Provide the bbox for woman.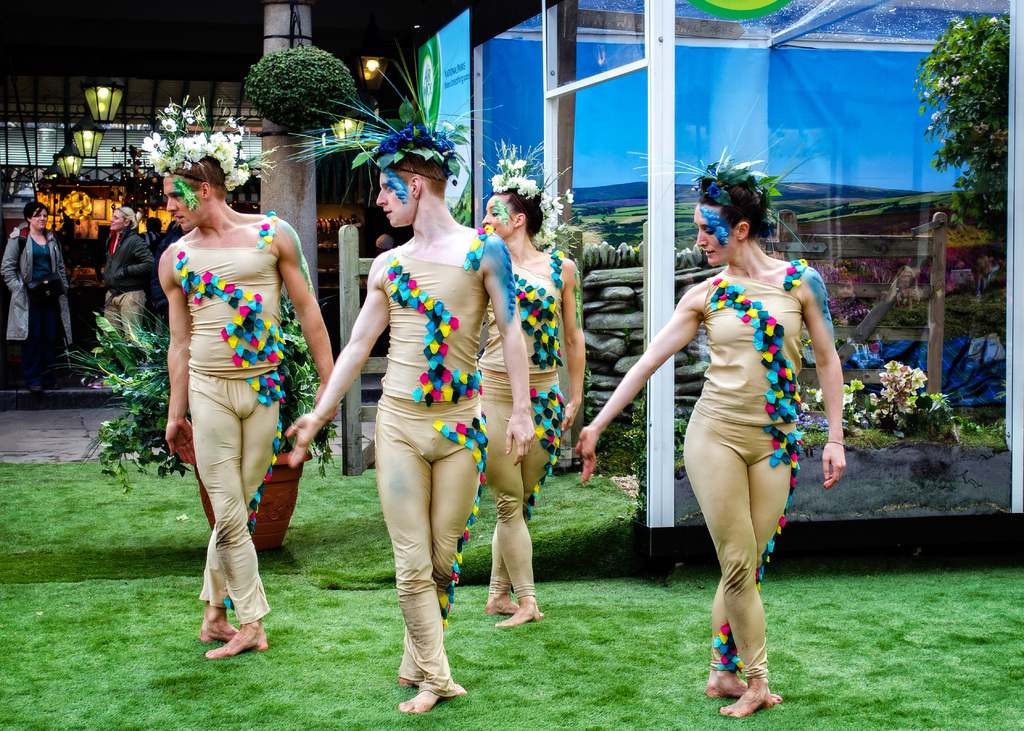
0 198 65 389.
